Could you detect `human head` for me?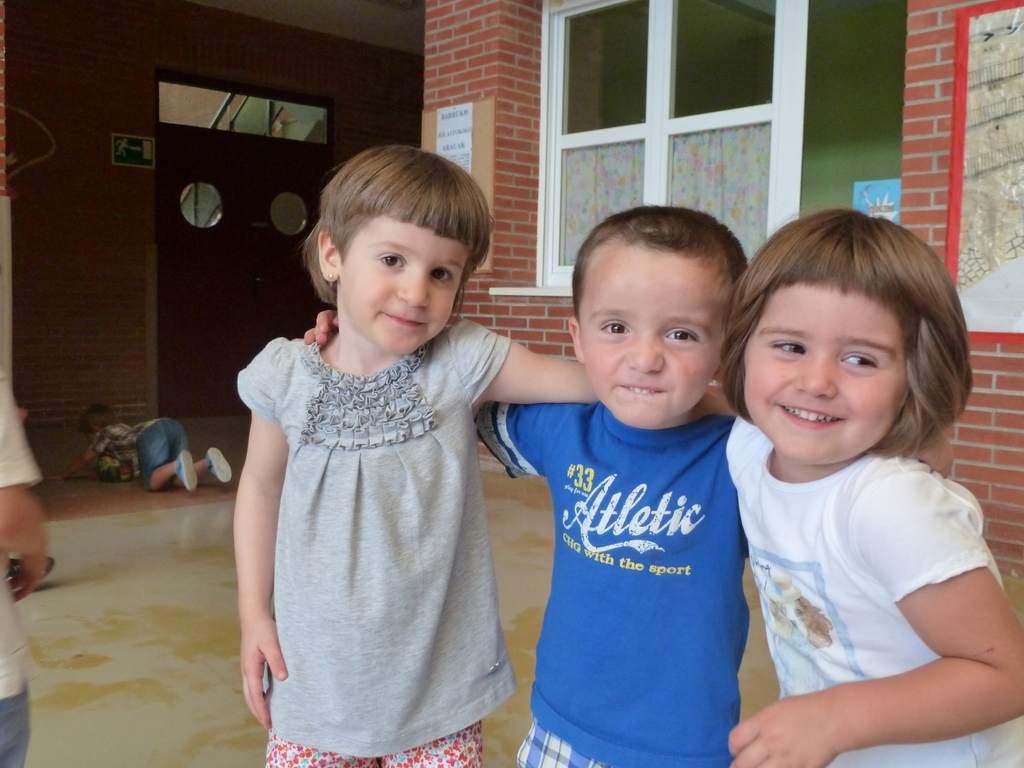
Detection result: bbox=[714, 206, 975, 471].
